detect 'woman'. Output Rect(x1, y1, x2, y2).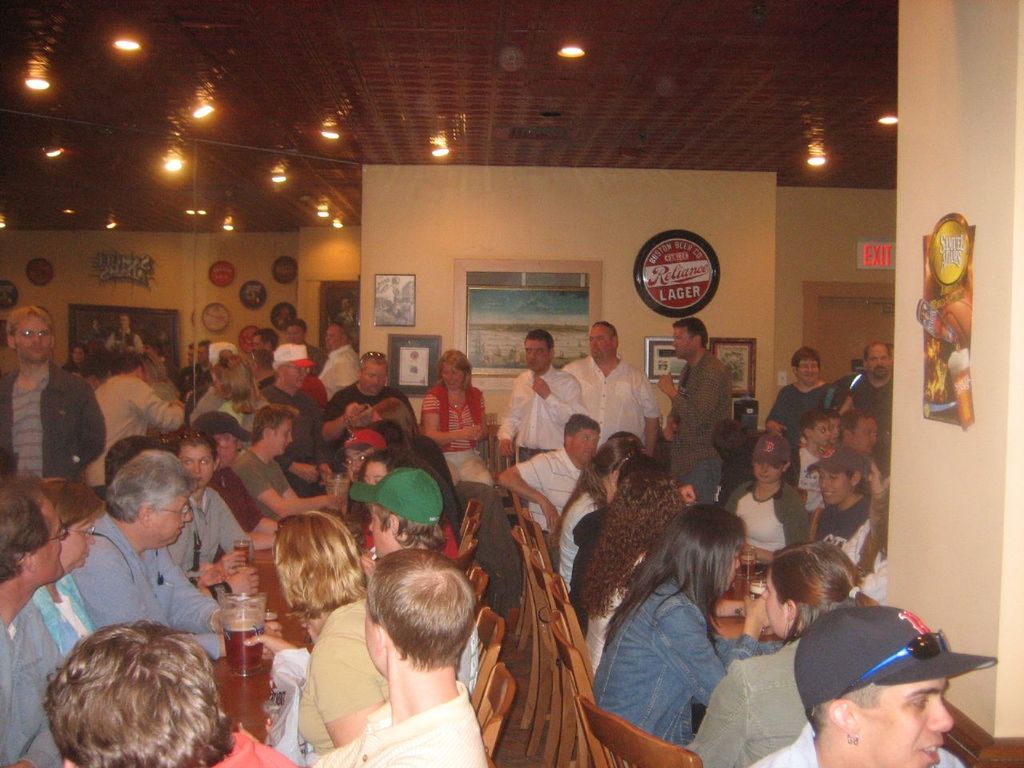
Rect(683, 538, 883, 767).
